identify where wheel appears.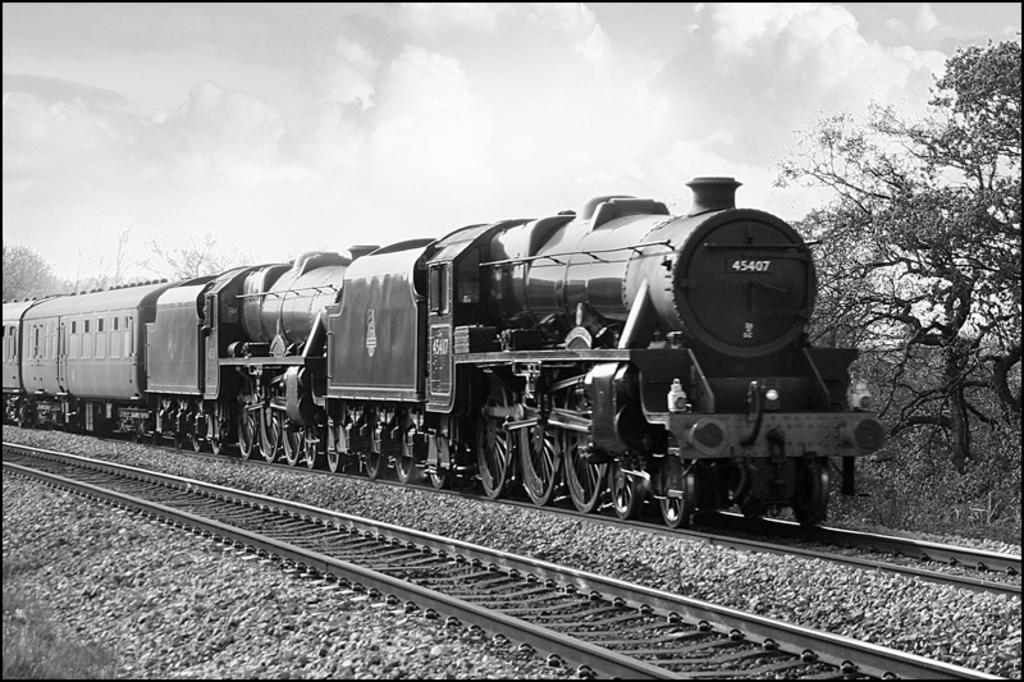
Appears at bbox(430, 443, 454, 485).
